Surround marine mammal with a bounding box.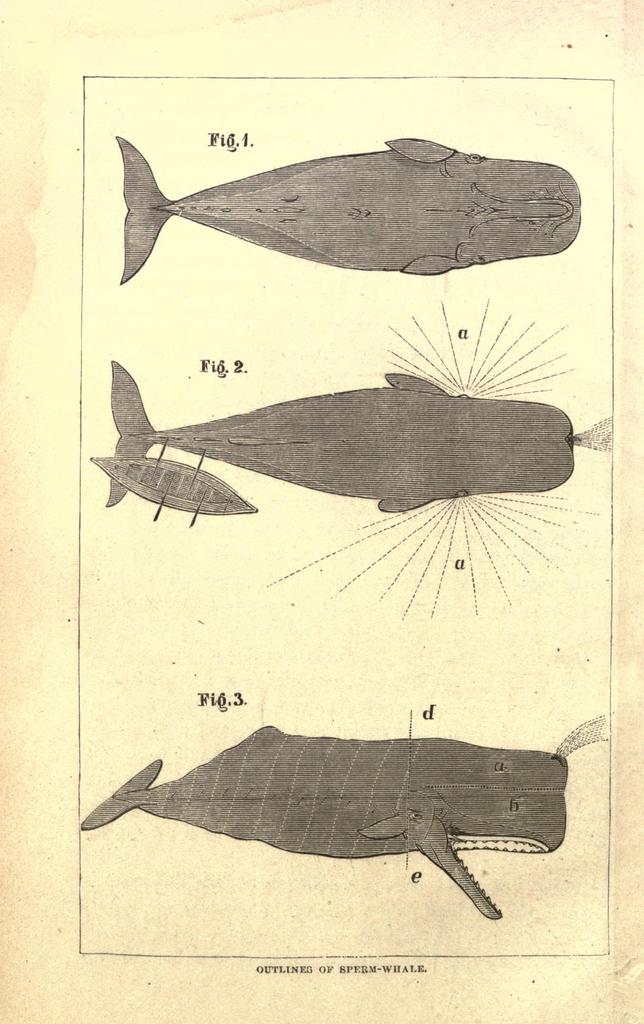
{"x1": 118, "y1": 134, "x2": 579, "y2": 289}.
